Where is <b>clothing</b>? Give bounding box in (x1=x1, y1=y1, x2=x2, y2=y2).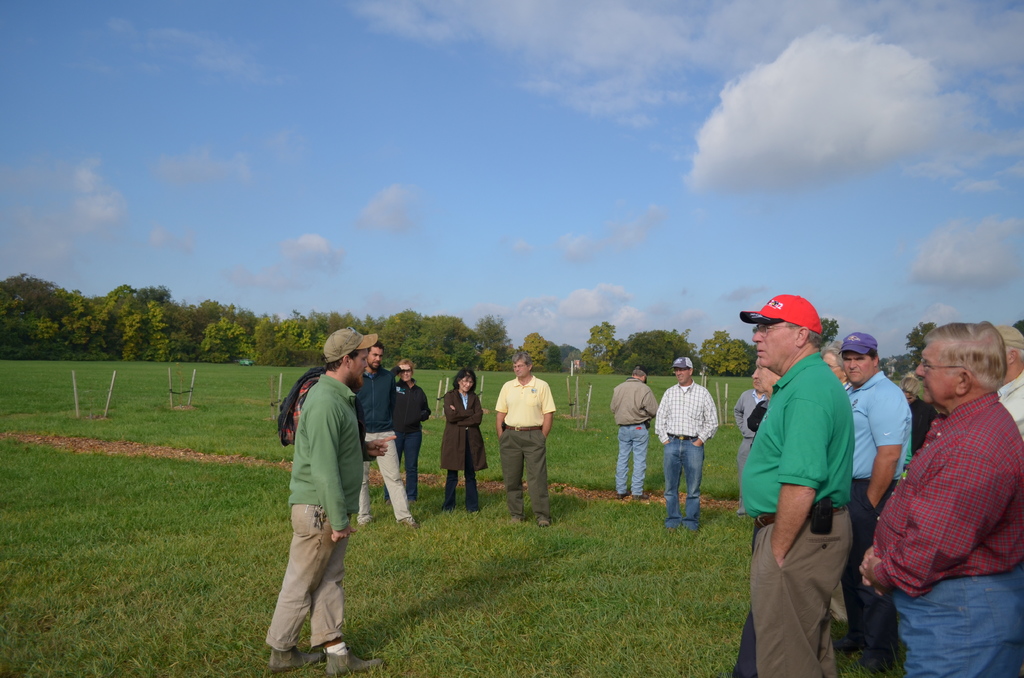
(x1=497, y1=376, x2=561, y2=431).
